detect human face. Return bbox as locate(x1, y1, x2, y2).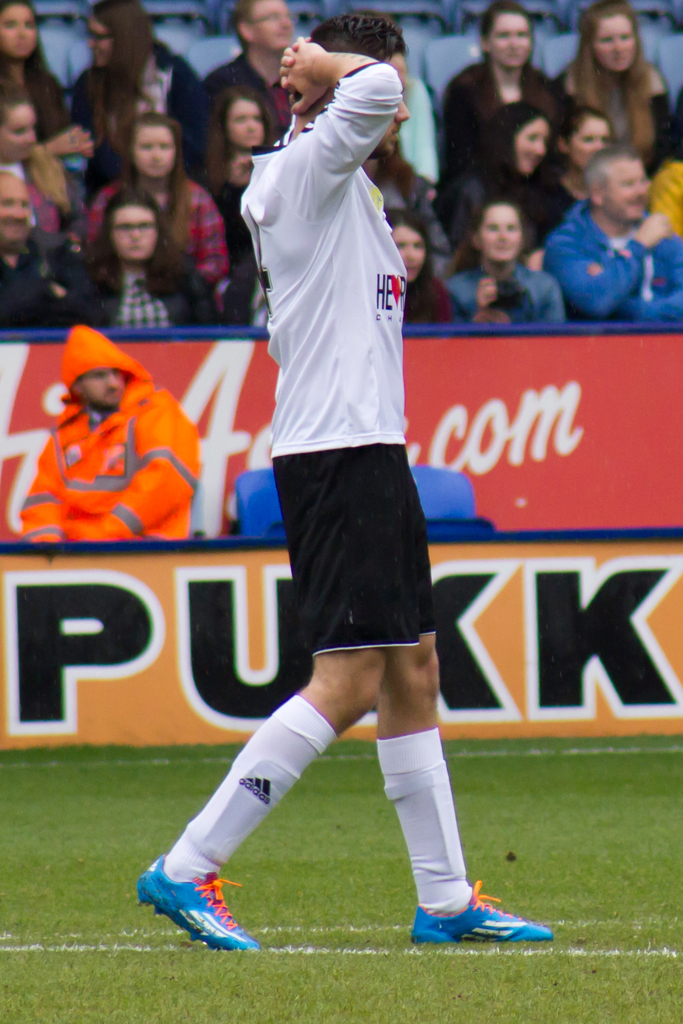
locate(75, 367, 126, 412).
